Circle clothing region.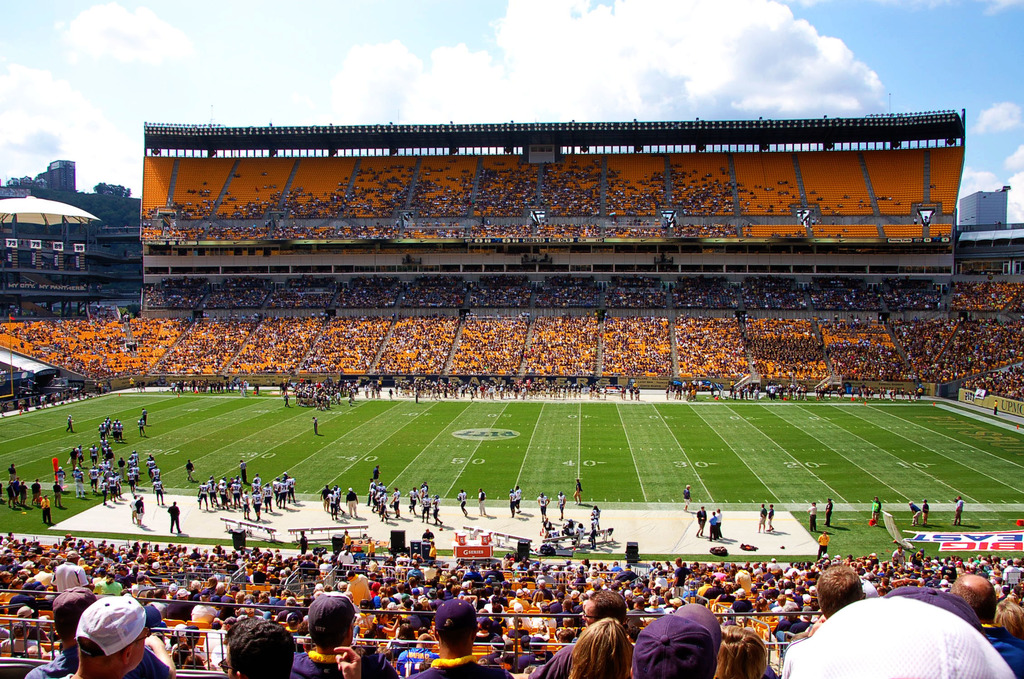
Region: (230, 482, 240, 504).
